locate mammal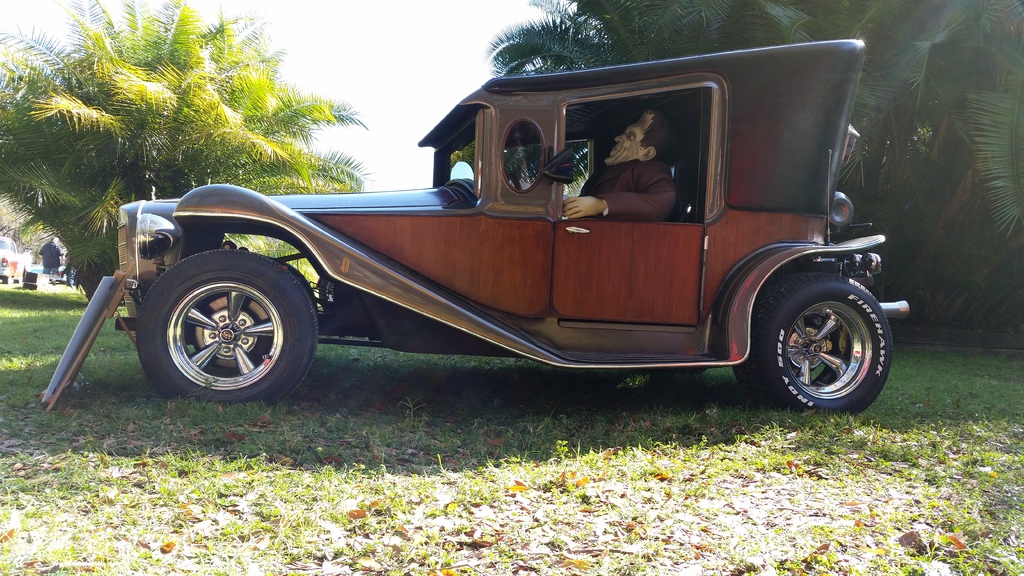
<box>39,236,64,284</box>
